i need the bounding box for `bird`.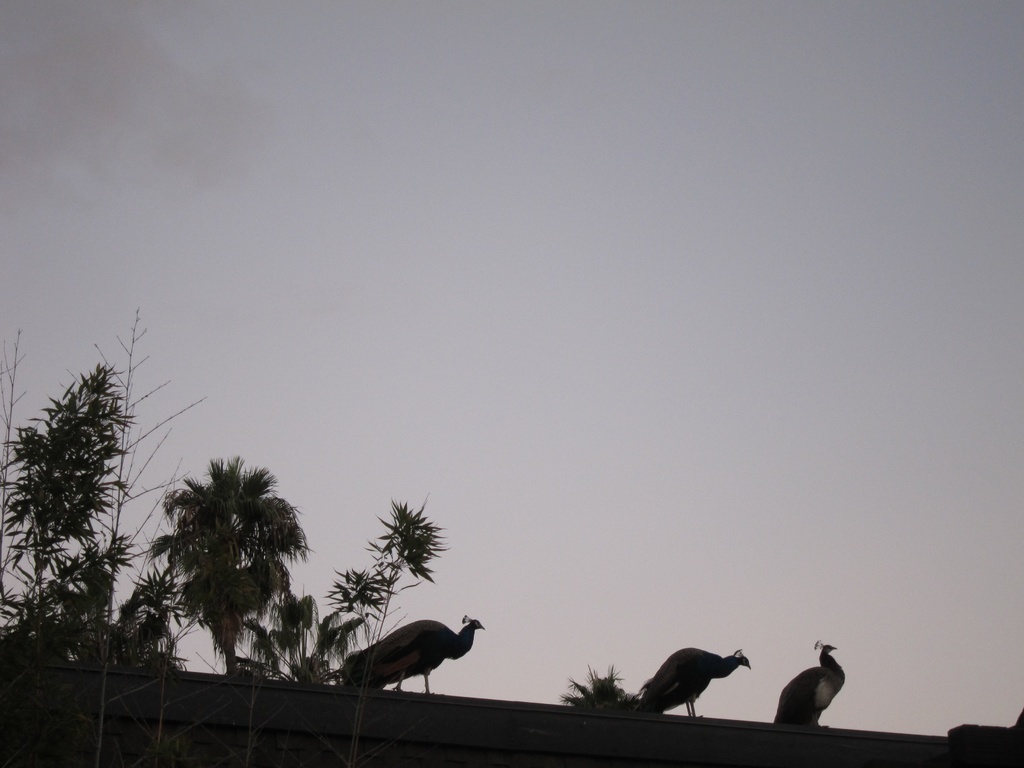
Here it is: <box>629,648,752,722</box>.
